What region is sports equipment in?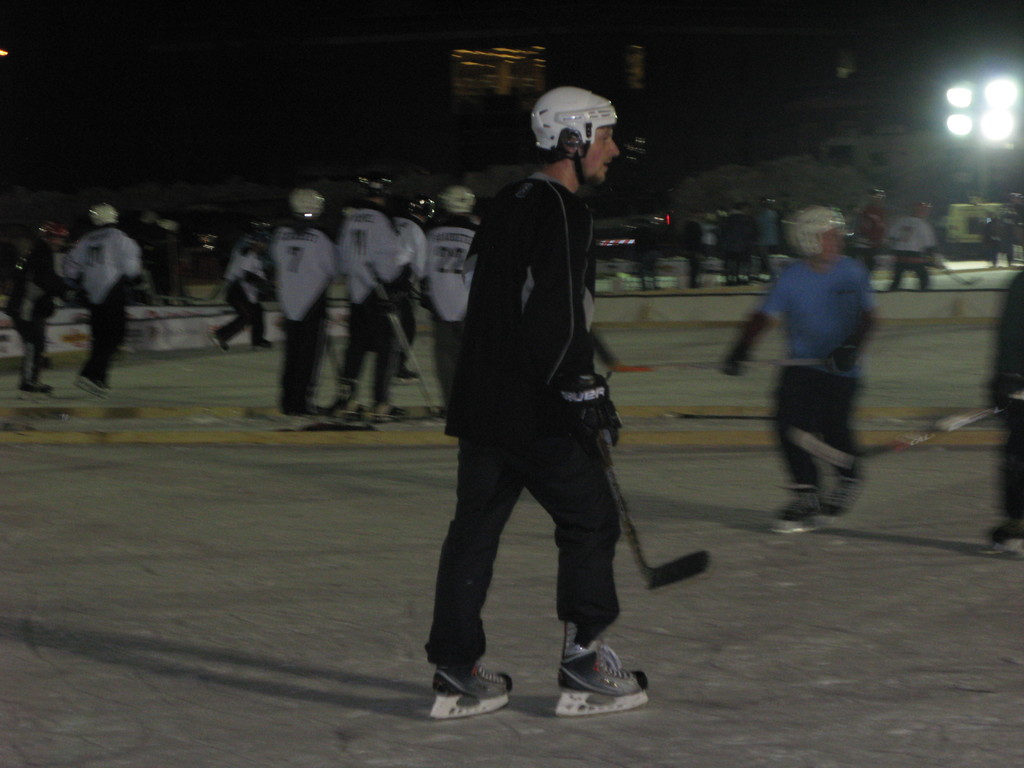
[40,220,68,253].
